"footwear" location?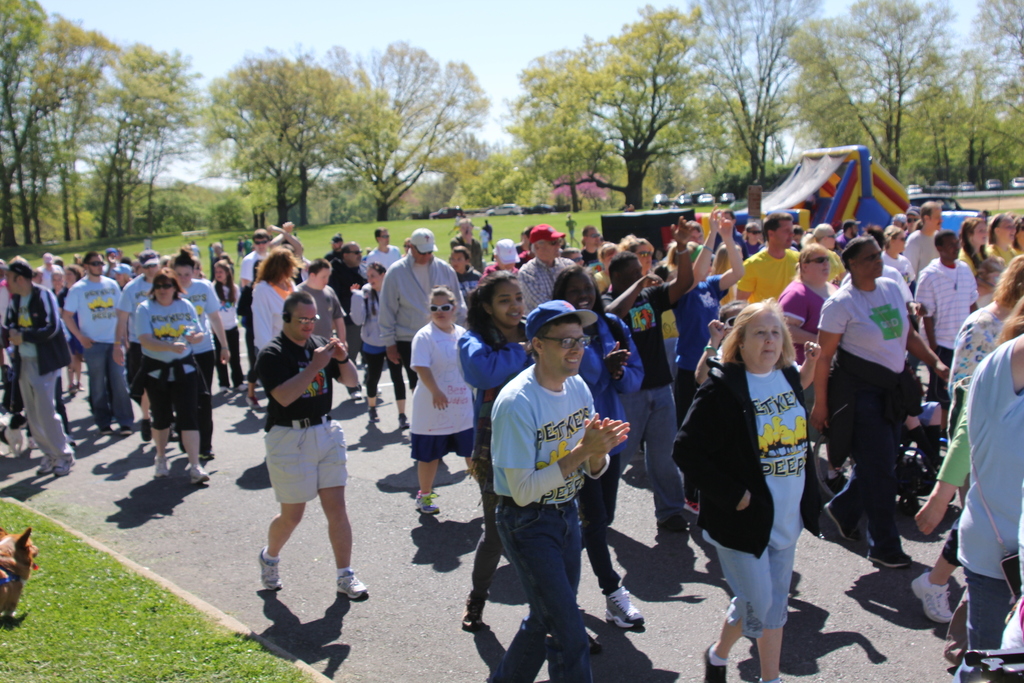
[68,438,76,448]
